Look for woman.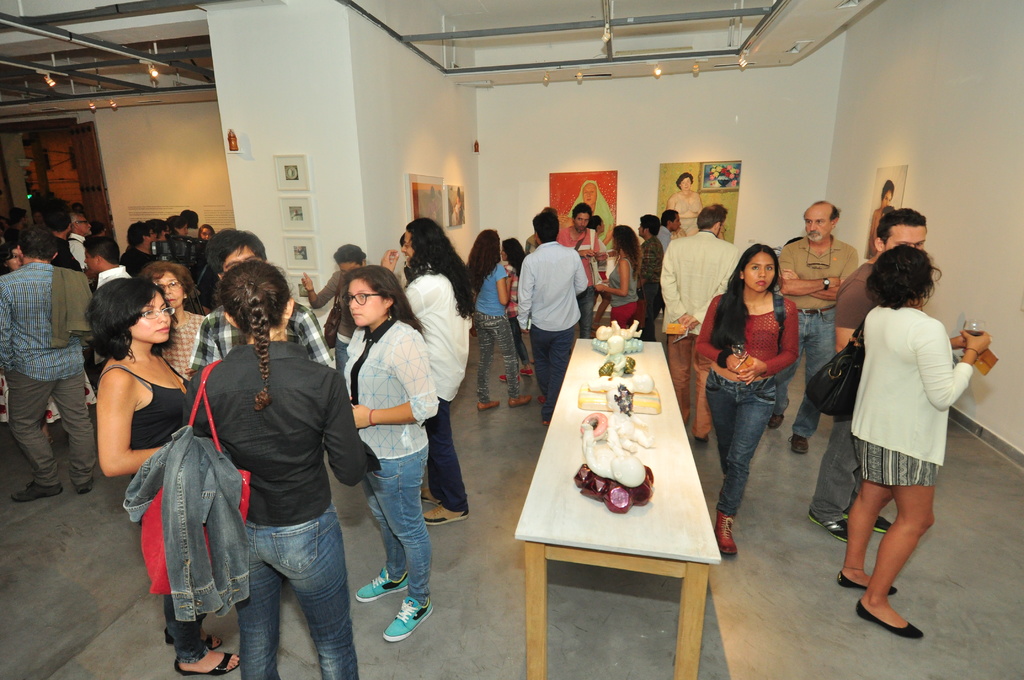
Found: (left=692, top=245, right=799, bottom=560).
